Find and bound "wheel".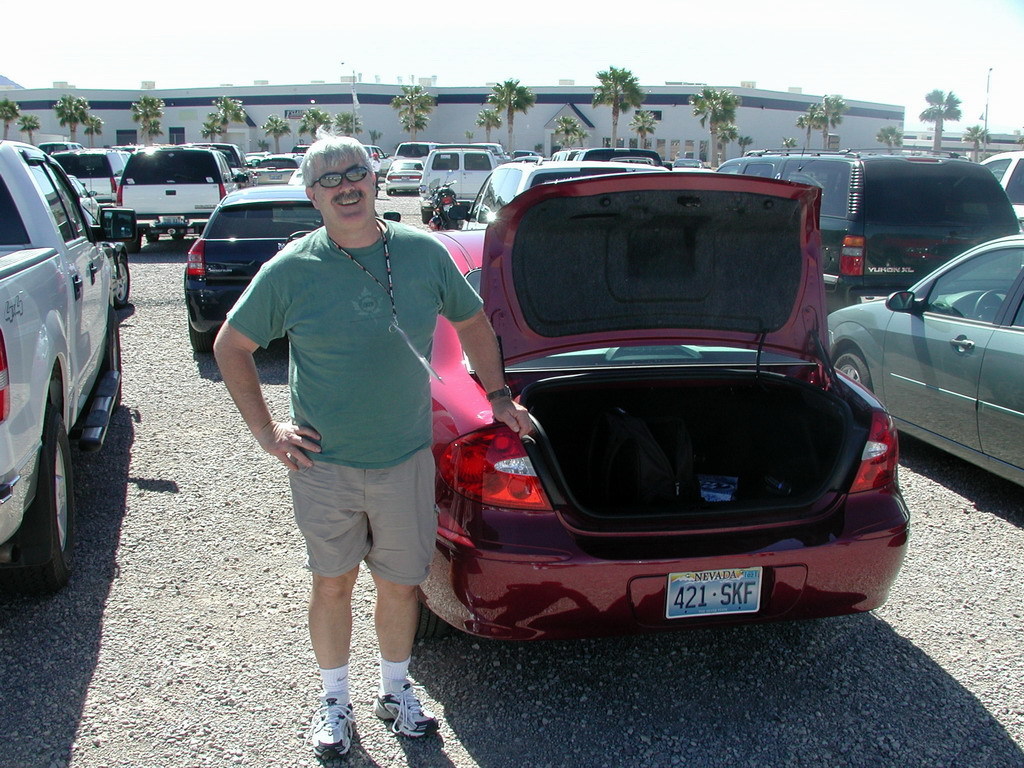
Bound: [8, 408, 75, 594].
